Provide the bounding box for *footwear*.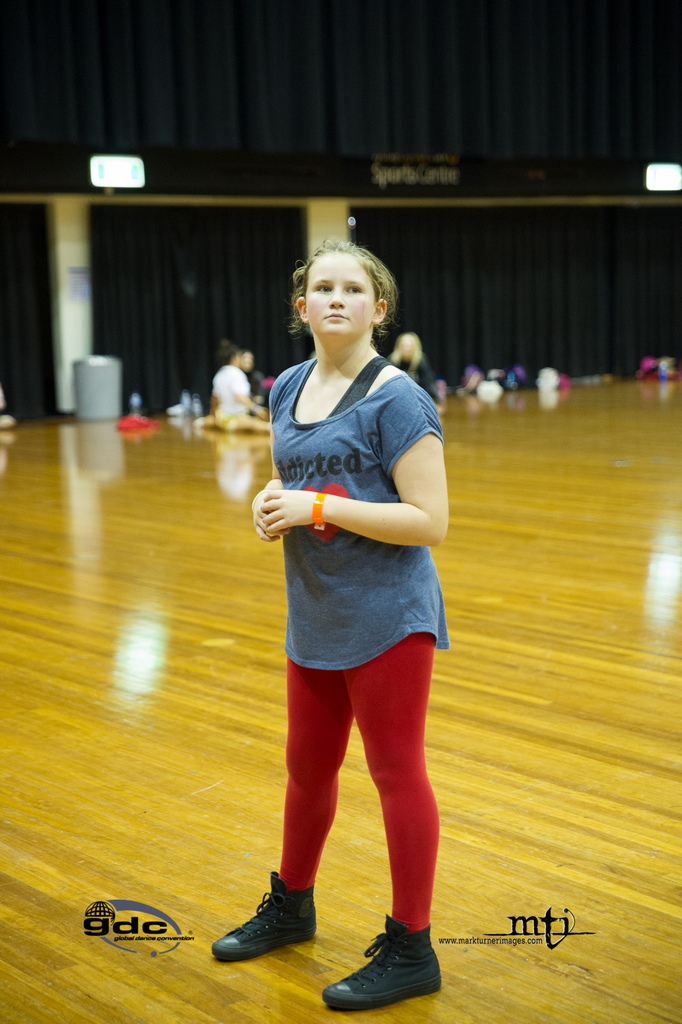
[320,913,442,1007].
